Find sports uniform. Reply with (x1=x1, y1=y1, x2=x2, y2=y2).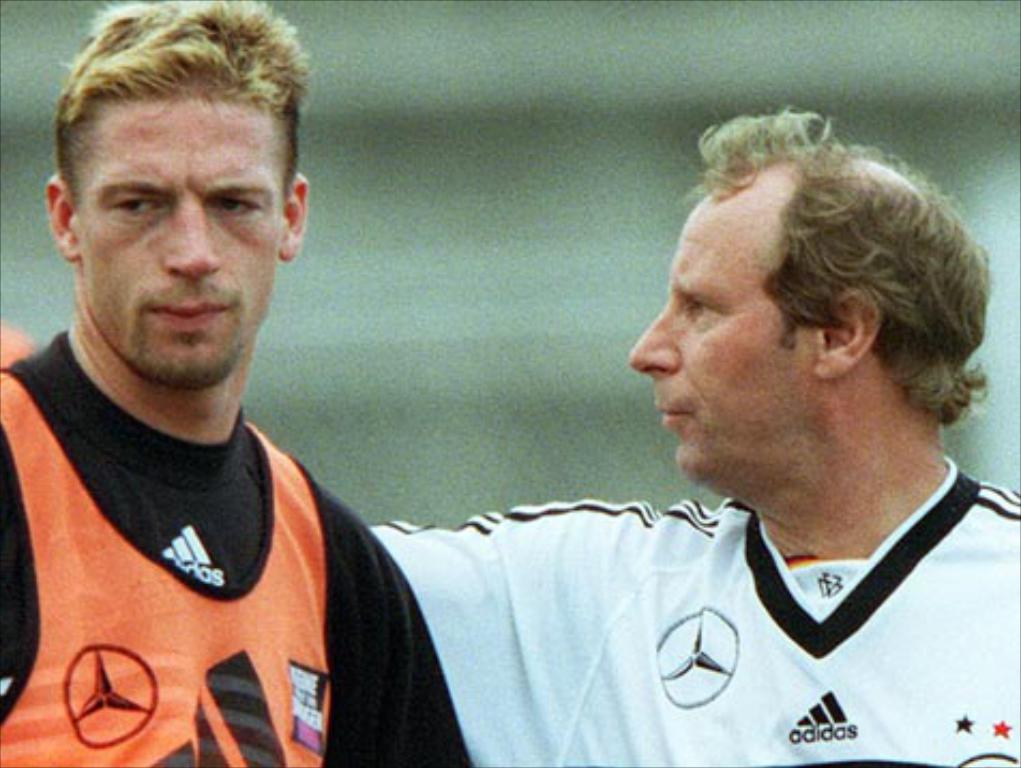
(x1=0, y1=328, x2=478, y2=766).
